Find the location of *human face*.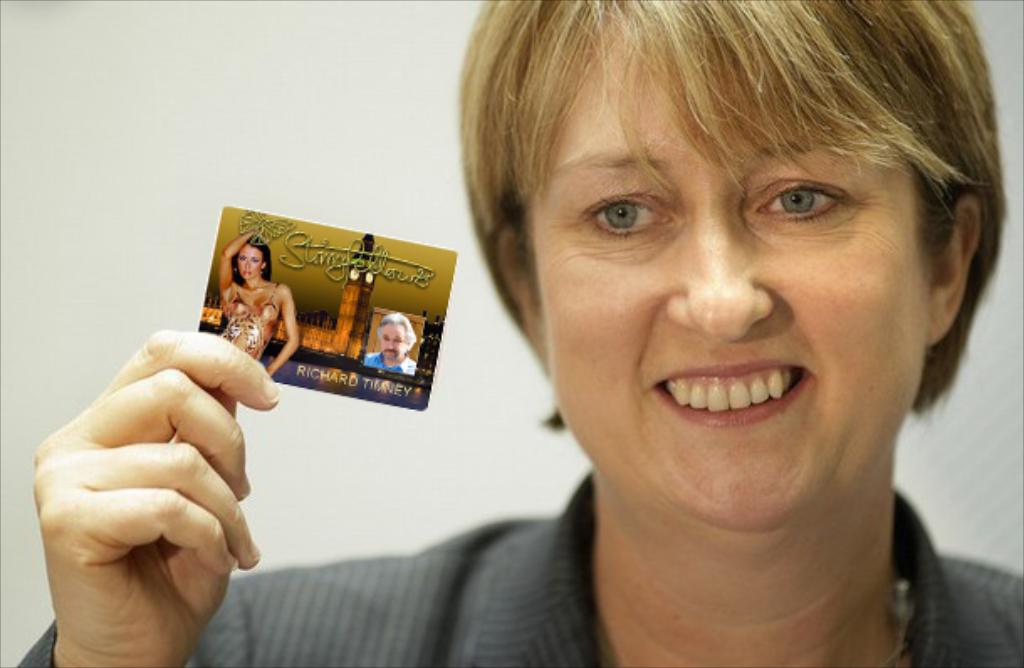
Location: {"left": 235, "top": 242, "right": 265, "bottom": 275}.
